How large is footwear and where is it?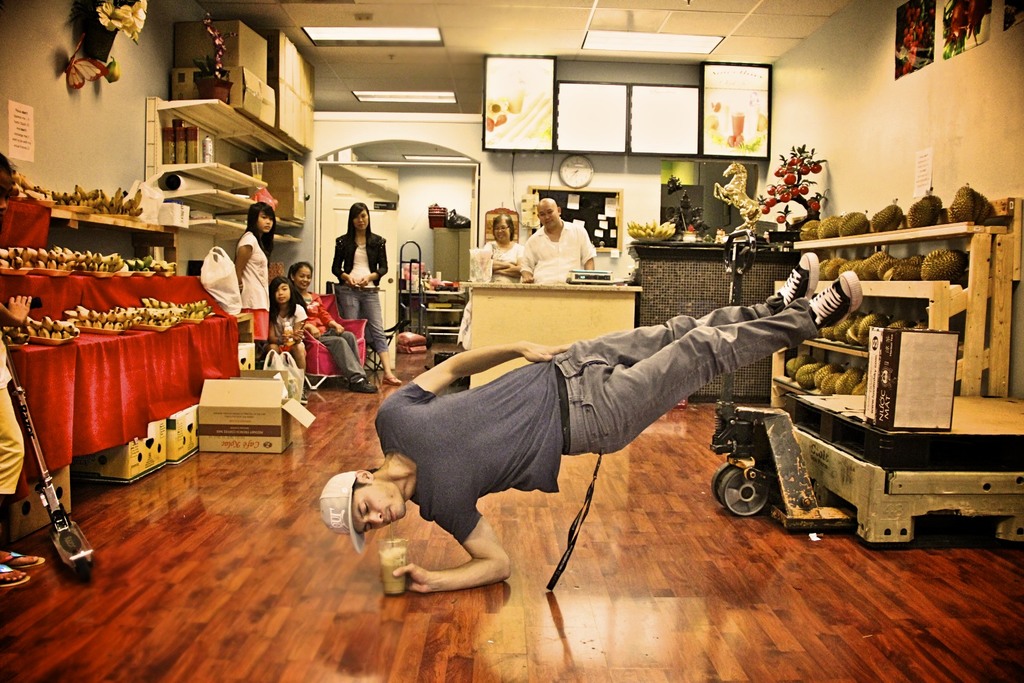
Bounding box: box(774, 250, 826, 310).
